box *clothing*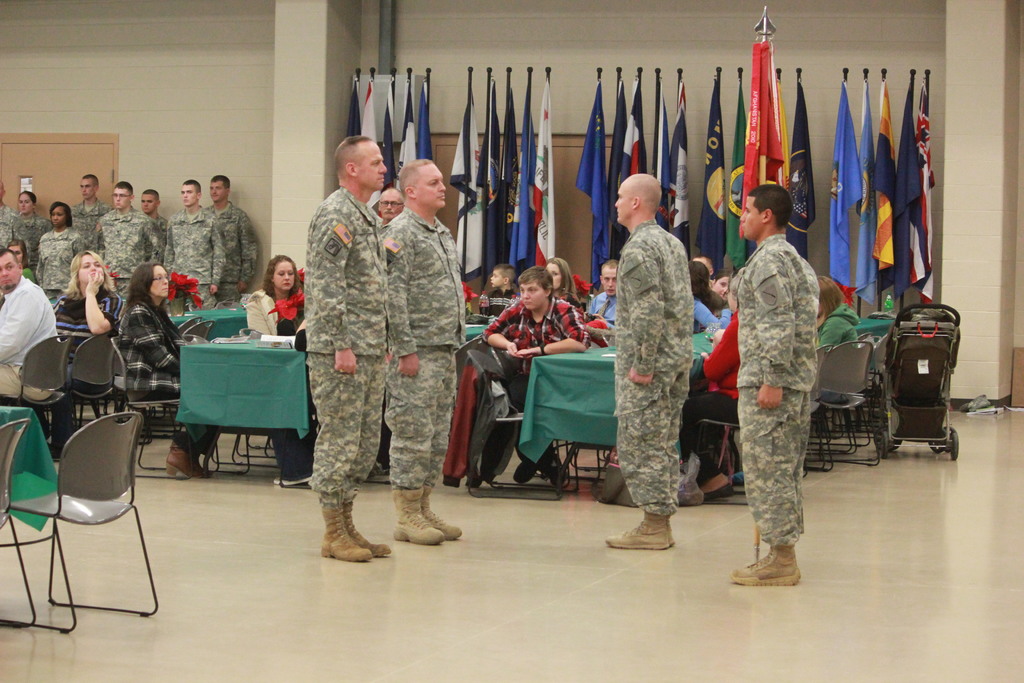
bbox=(0, 276, 62, 402)
